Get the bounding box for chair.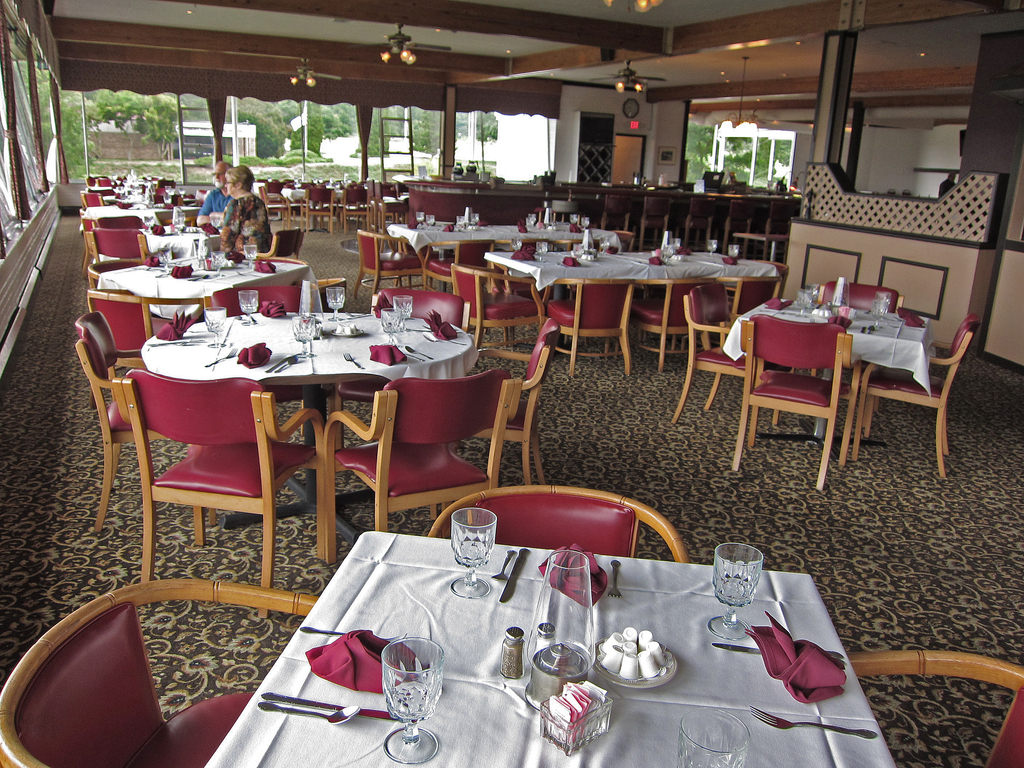
(707, 275, 784, 352).
